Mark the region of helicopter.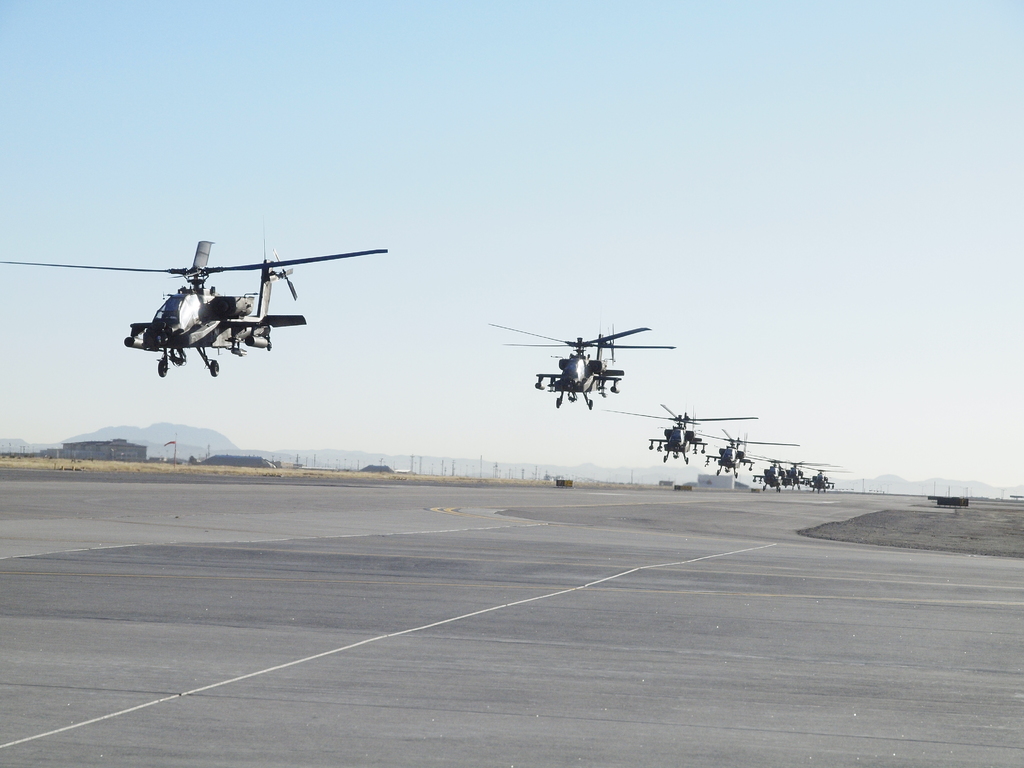
Region: bbox=[484, 304, 696, 416].
